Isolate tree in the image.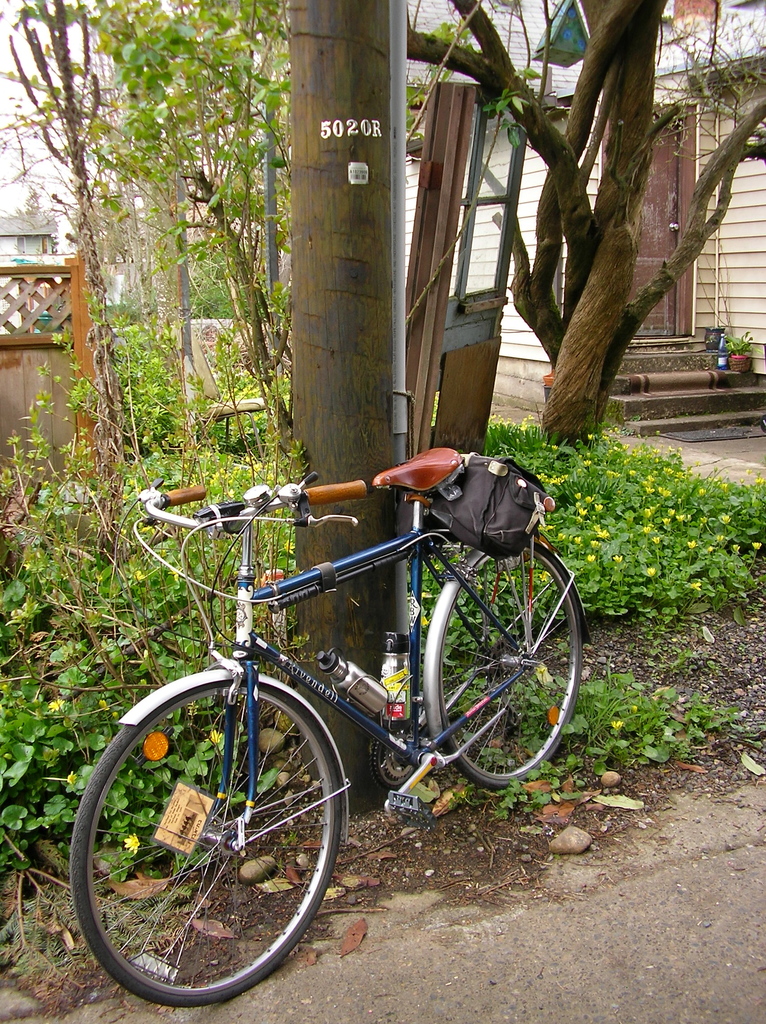
Isolated region: bbox=[398, 0, 765, 452].
